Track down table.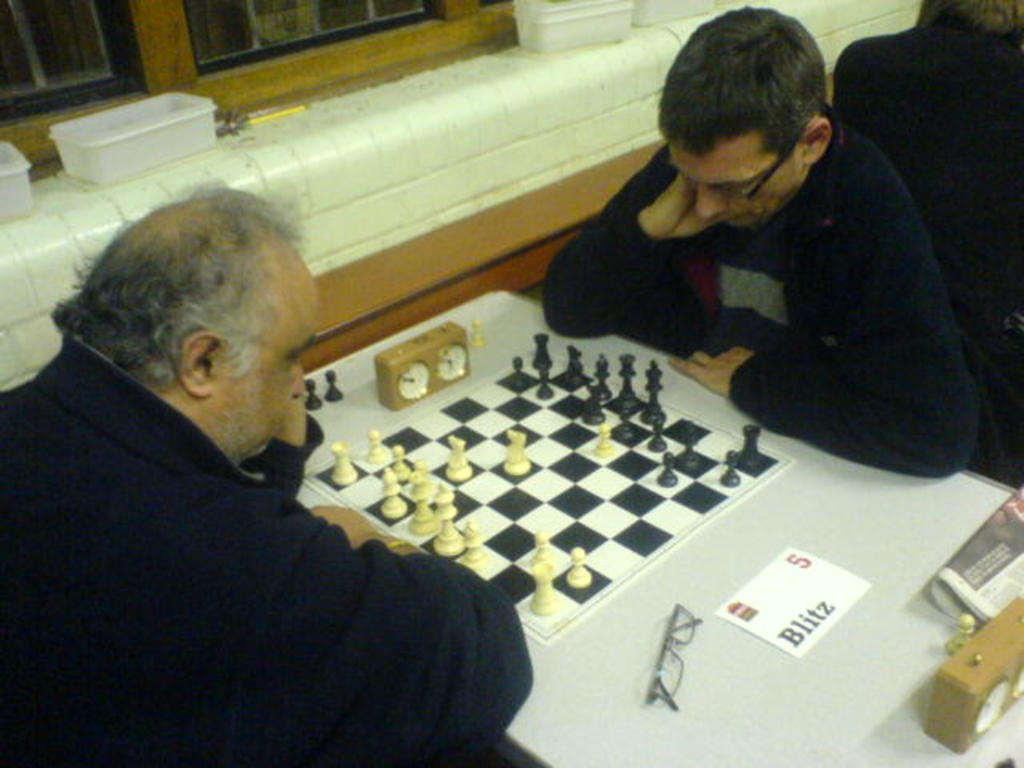
Tracked to crop(238, 288, 1022, 766).
